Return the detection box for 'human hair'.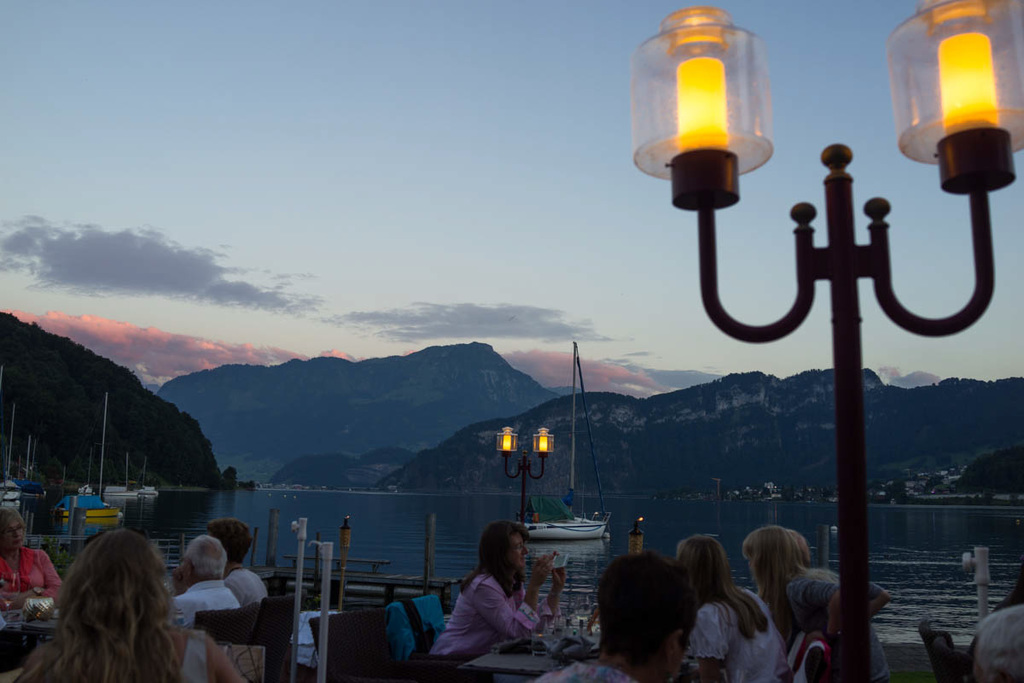
207 517 255 563.
